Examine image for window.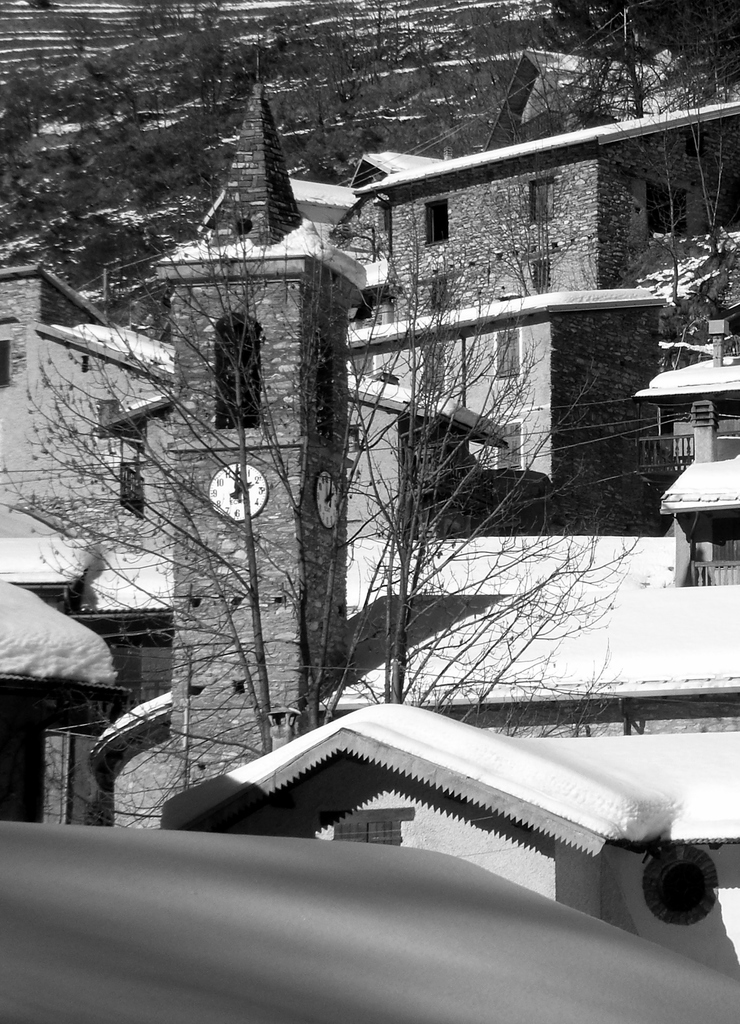
Examination result: <bbox>529, 179, 552, 223</bbox>.
